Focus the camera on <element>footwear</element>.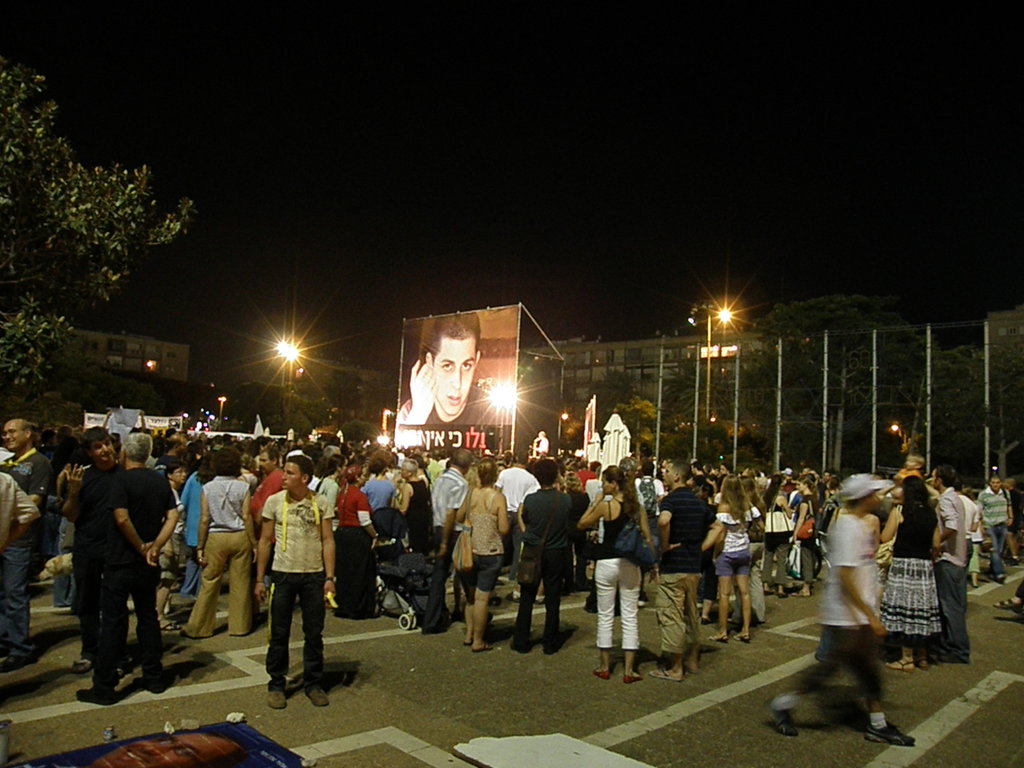
Focus region: <bbox>122, 596, 137, 612</bbox>.
